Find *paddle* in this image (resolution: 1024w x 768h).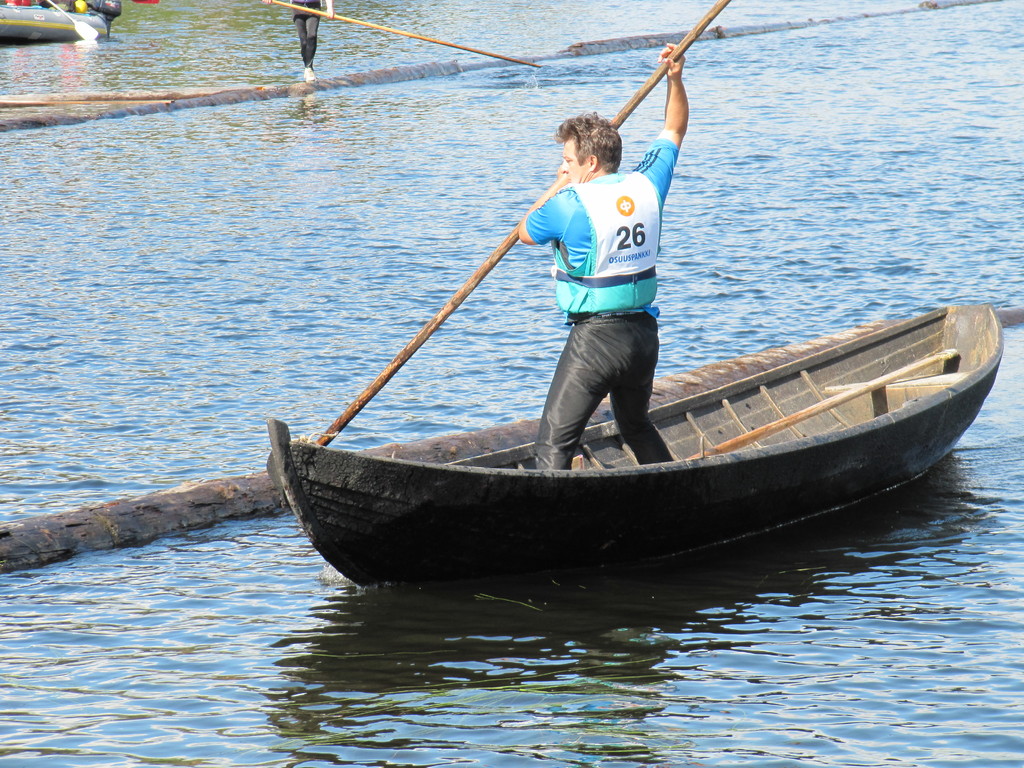
<region>47, 0, 99, 41</region>.
